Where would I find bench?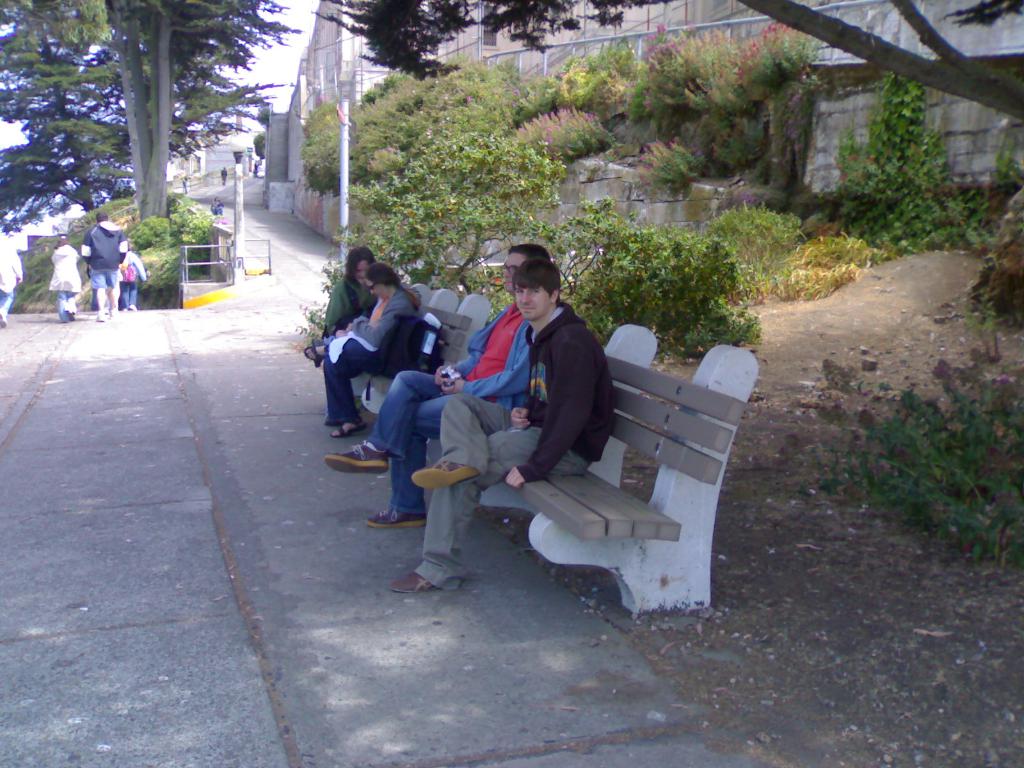
At box(364, 337, 749, 617).
